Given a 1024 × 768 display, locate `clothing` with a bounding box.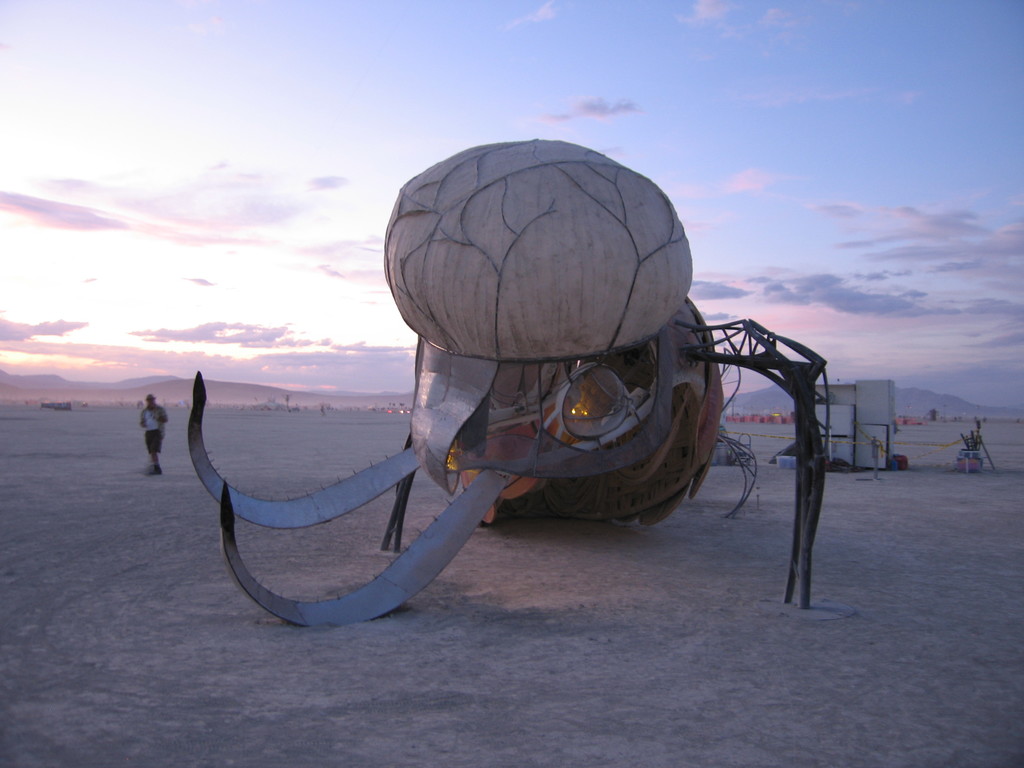
Located: [136,395,163,453].
